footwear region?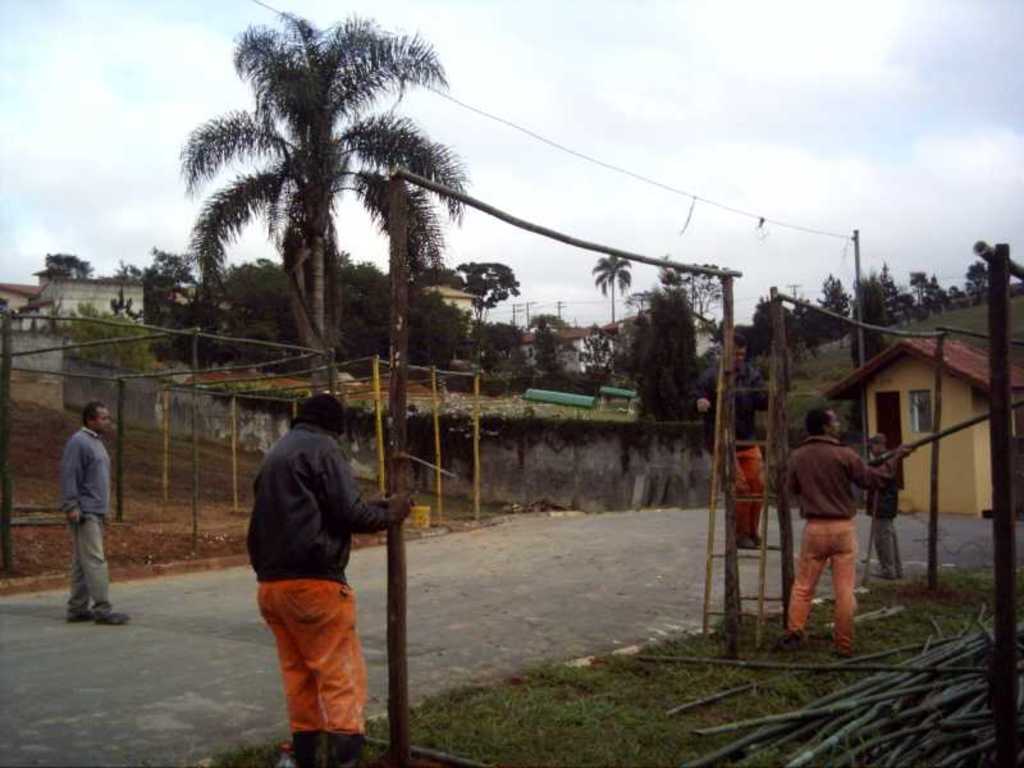
select_region(69, 612, 88, 623)
